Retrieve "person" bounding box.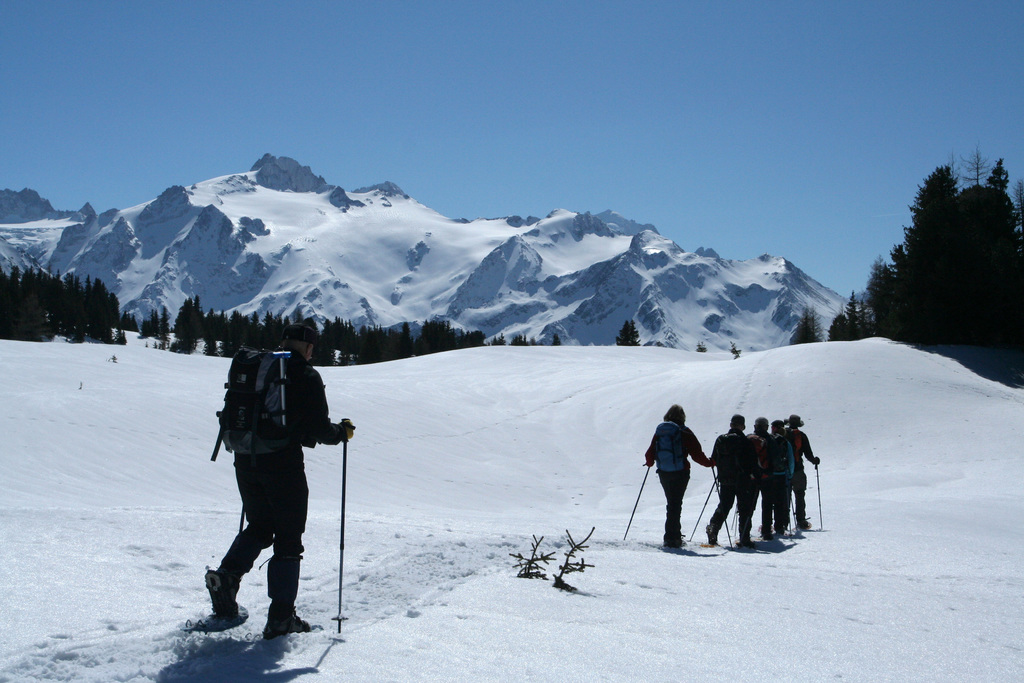
Bounding box: detection(744, 411, 772, 545).
